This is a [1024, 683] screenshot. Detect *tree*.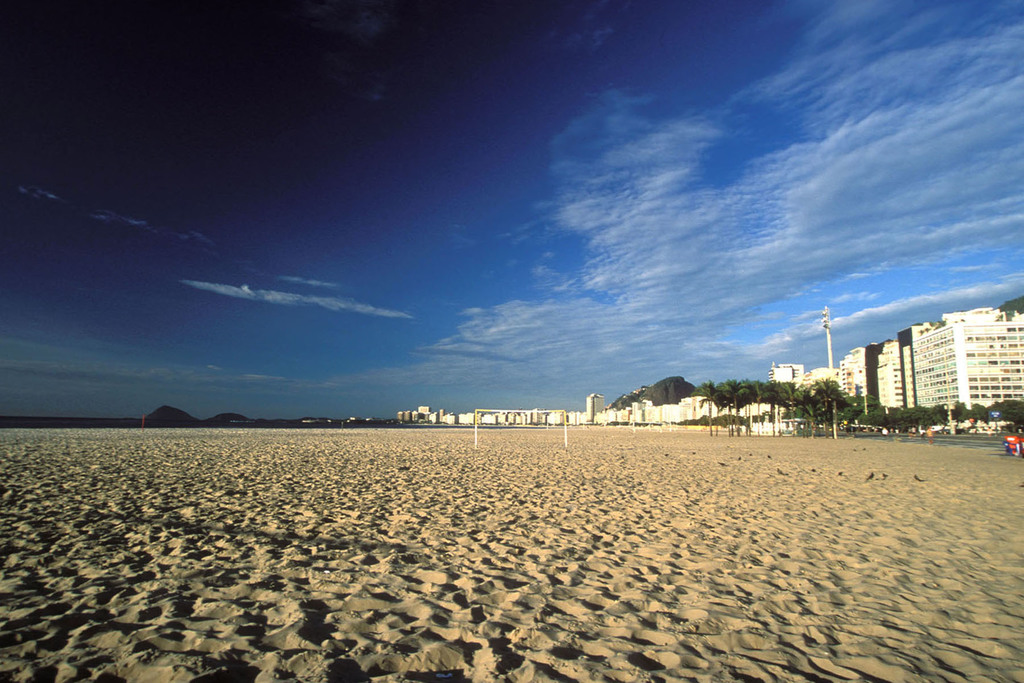
<region>125, 397, 210, 436</region>.
